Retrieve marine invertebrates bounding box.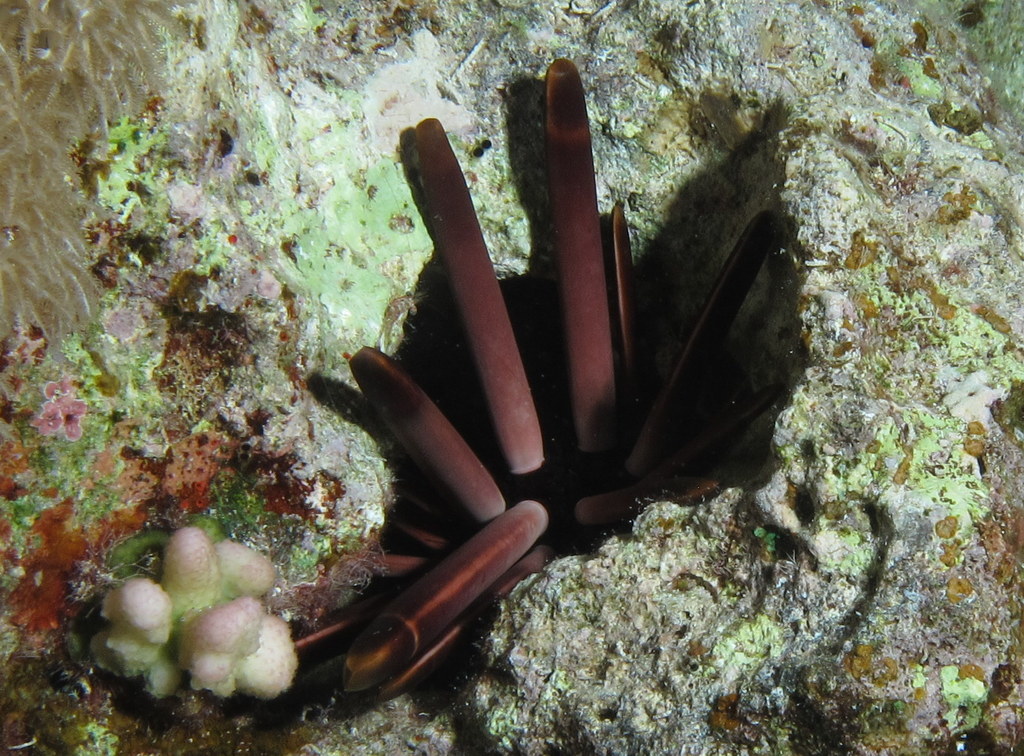
Bounding box: {"left": 30, "top": 375, "right": 98, "bottom": 444}.
